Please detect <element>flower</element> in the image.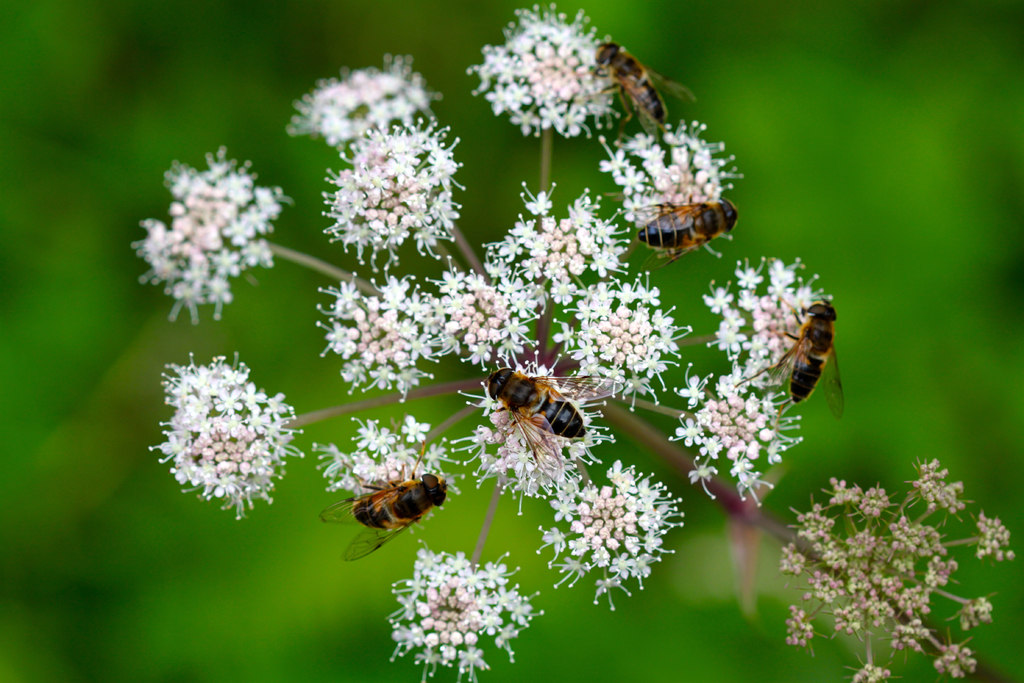
rect(314, 284, 442, 397).
